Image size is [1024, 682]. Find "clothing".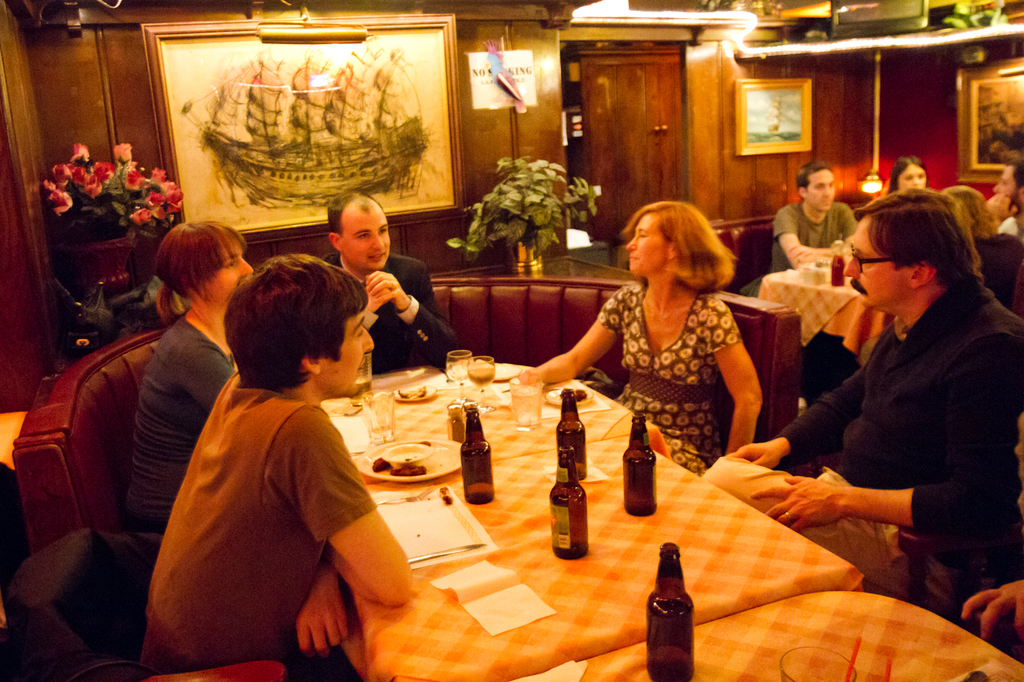
x1=968, y1=234, x2=1023, y2=324.
